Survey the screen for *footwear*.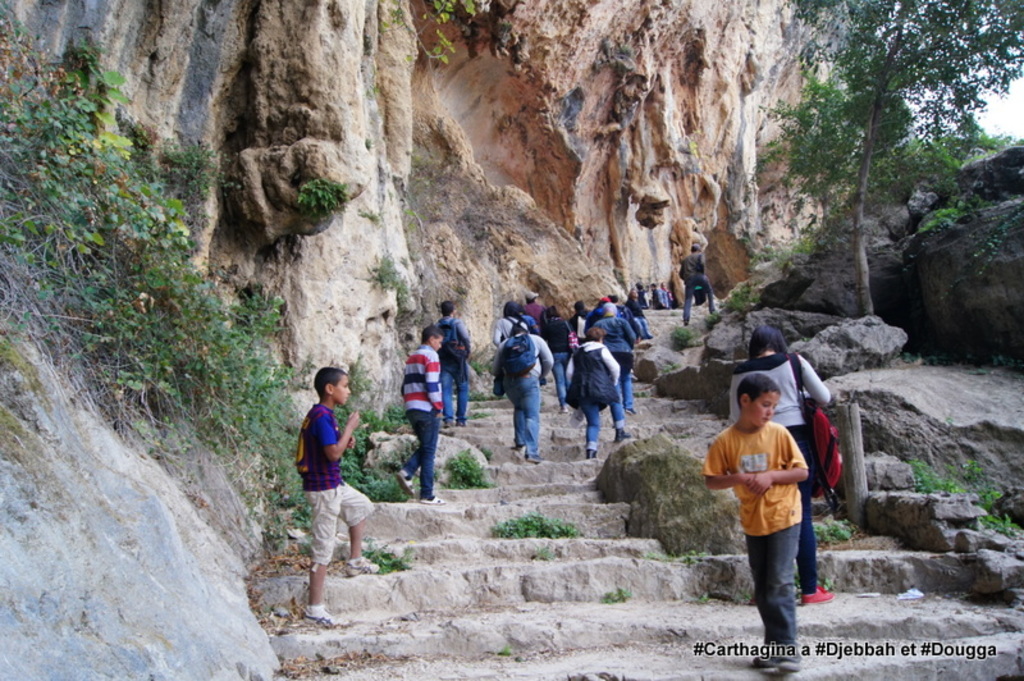
Survey found: (left=801, top=582, right=835, bottom=604).
